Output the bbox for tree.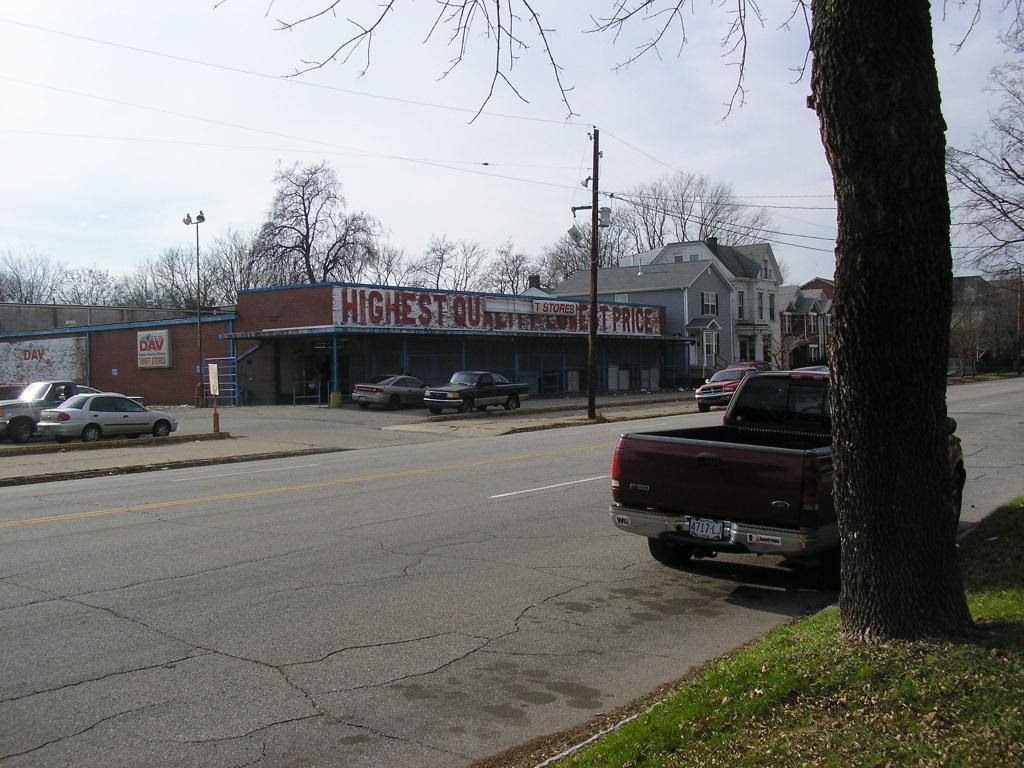
x1=943, y1=2, x2=1023, y2=379.
